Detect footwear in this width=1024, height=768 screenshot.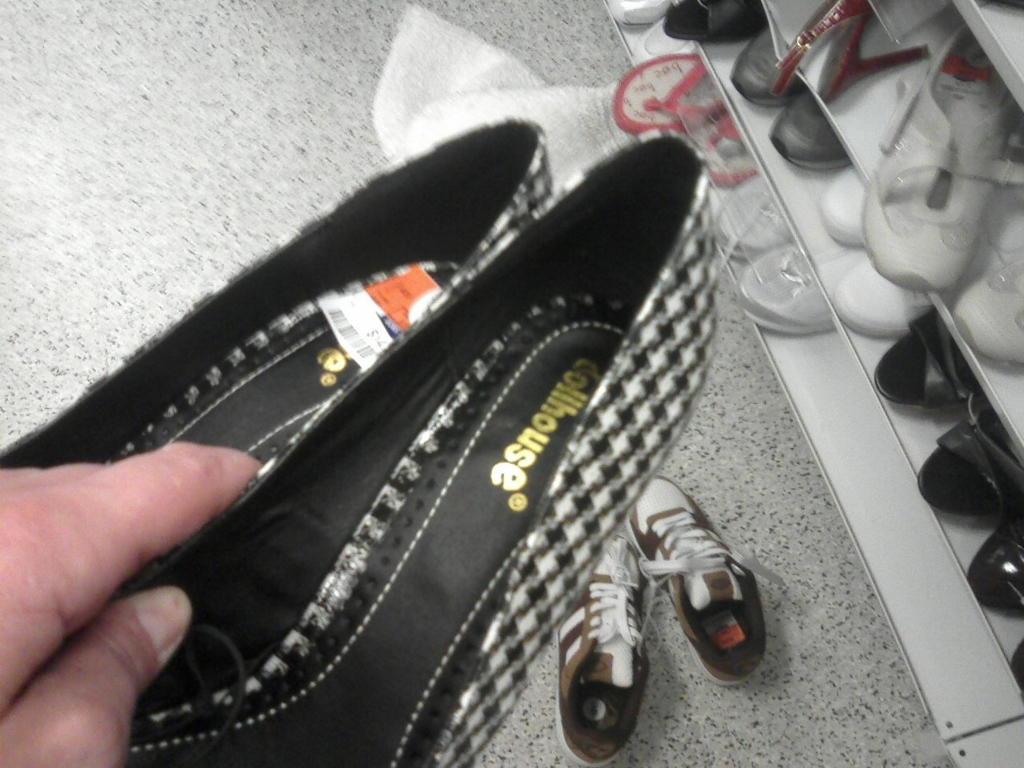
Detection: 612/46/726/134.
